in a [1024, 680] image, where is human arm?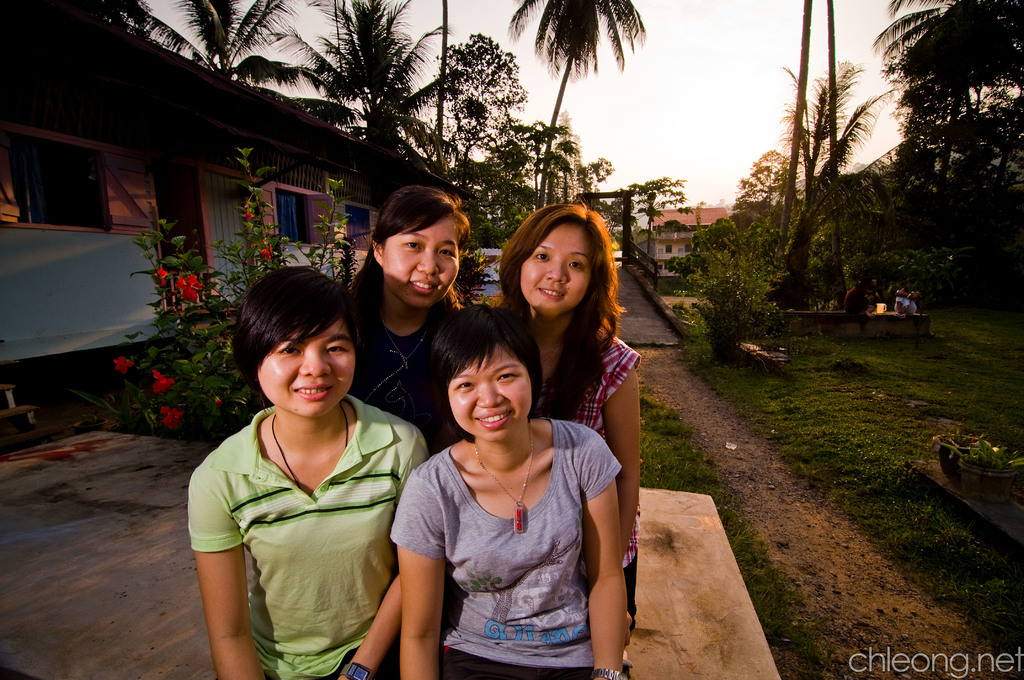
337, 426, 430, 679.
